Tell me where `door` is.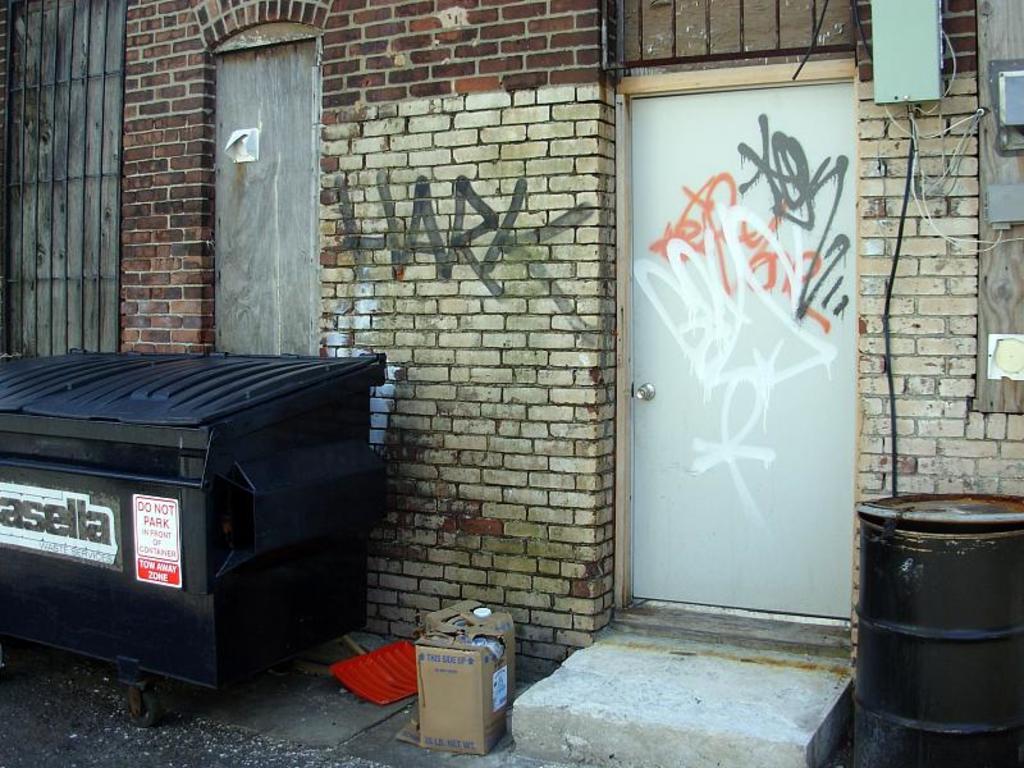
`door` is at (x1=605, y1=146, x2=872, y2=652).
